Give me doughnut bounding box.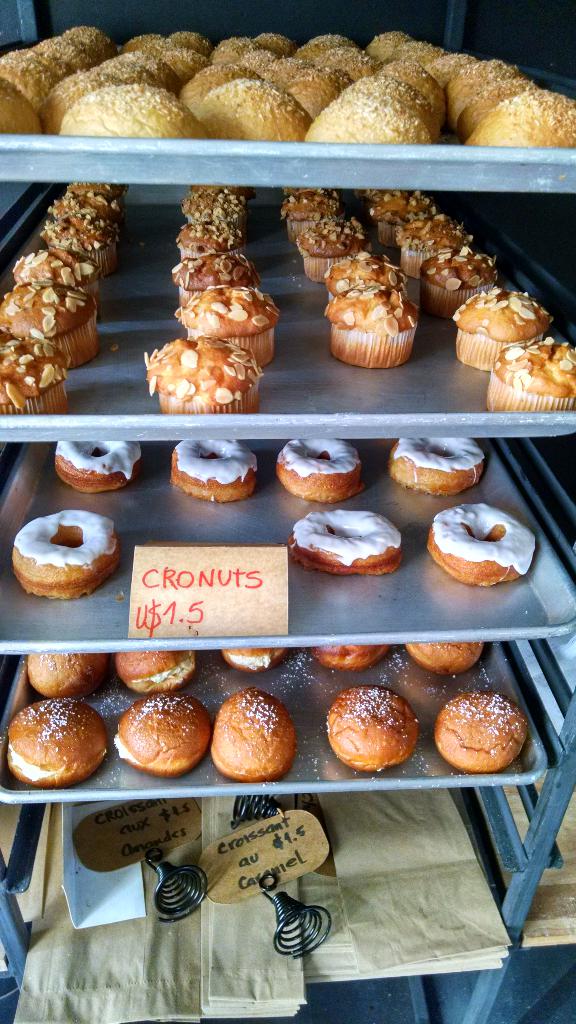
region(49, 445, 143, 501).
